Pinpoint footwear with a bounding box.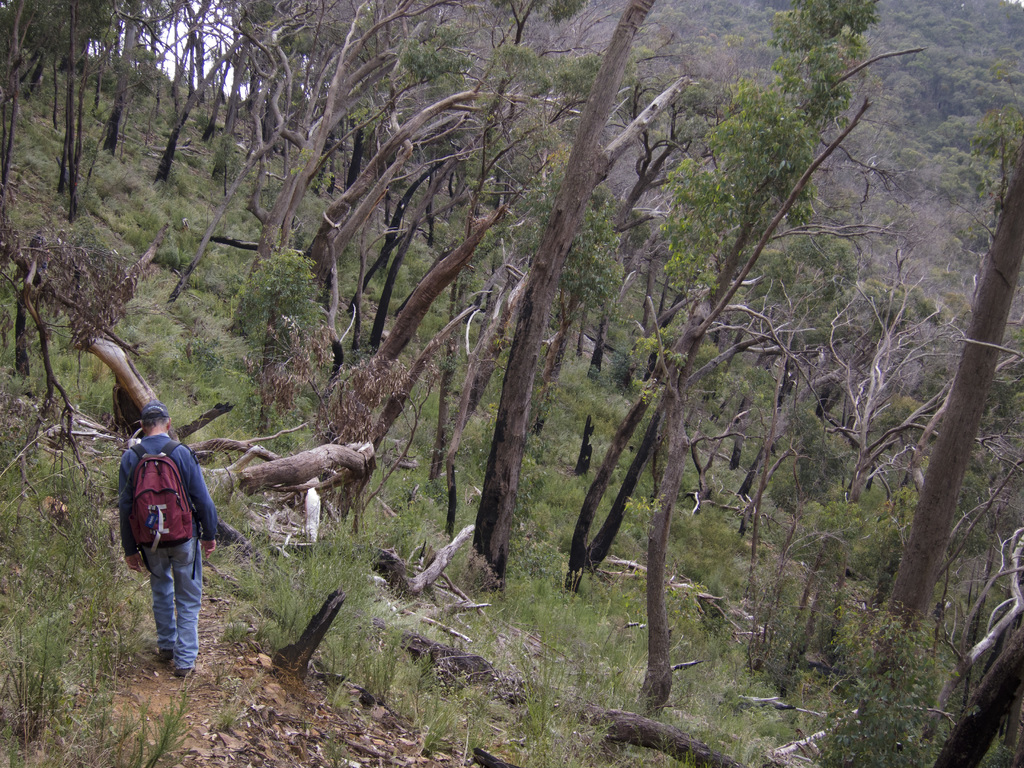
BBox(171, 660, 196, 680).
